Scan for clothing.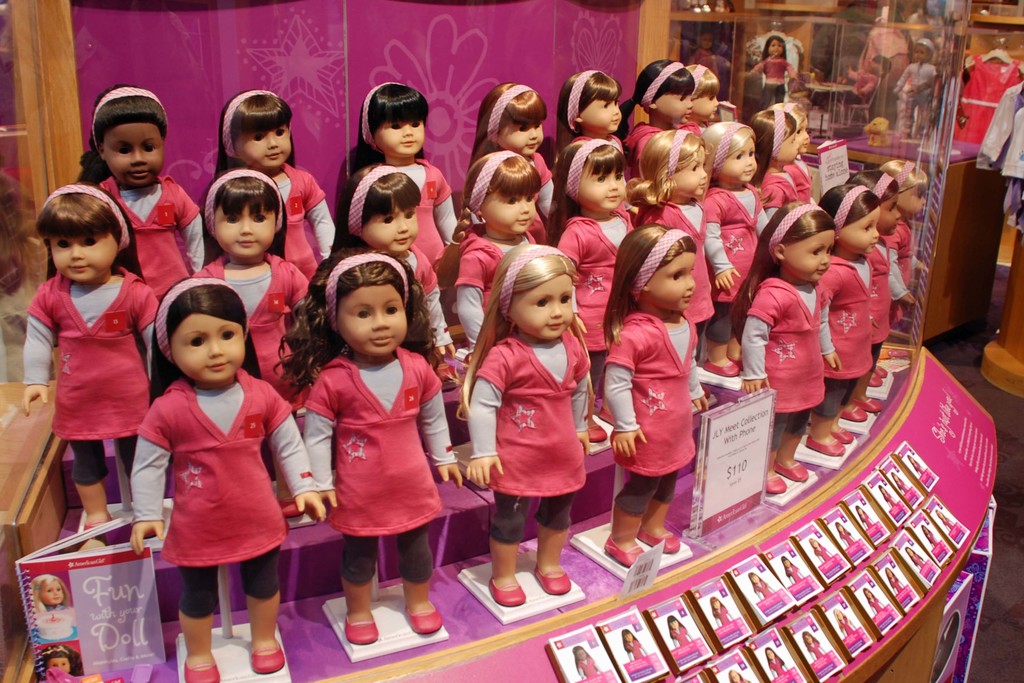
Scan result: bbox(923, 533, 943, 553).
